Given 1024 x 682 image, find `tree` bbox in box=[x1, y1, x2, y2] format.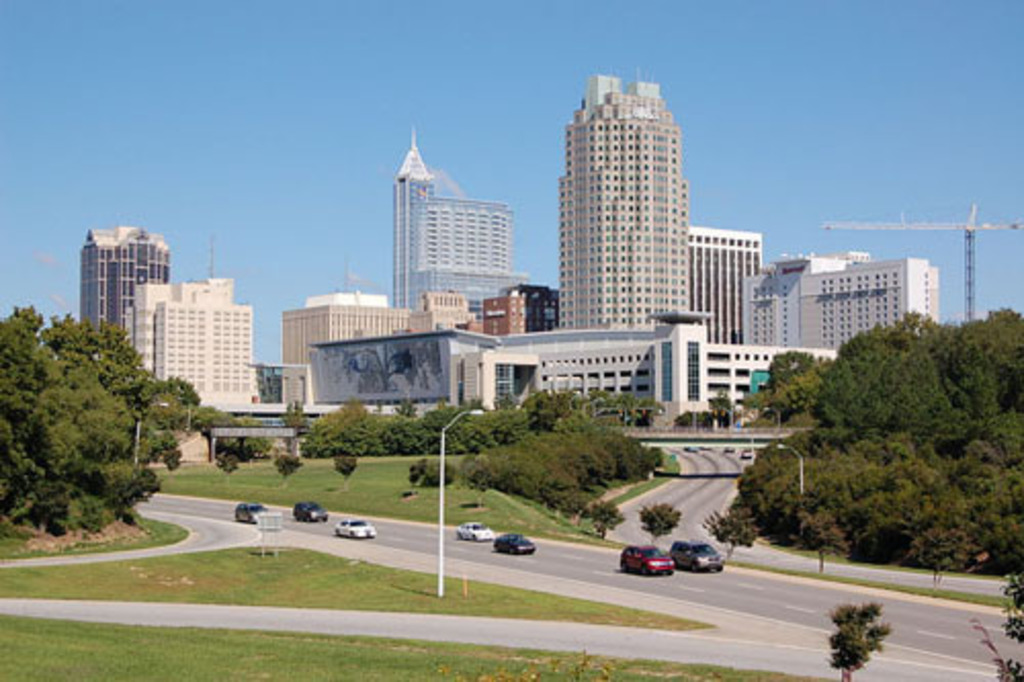
box=[956, 309, 1022, 455].
